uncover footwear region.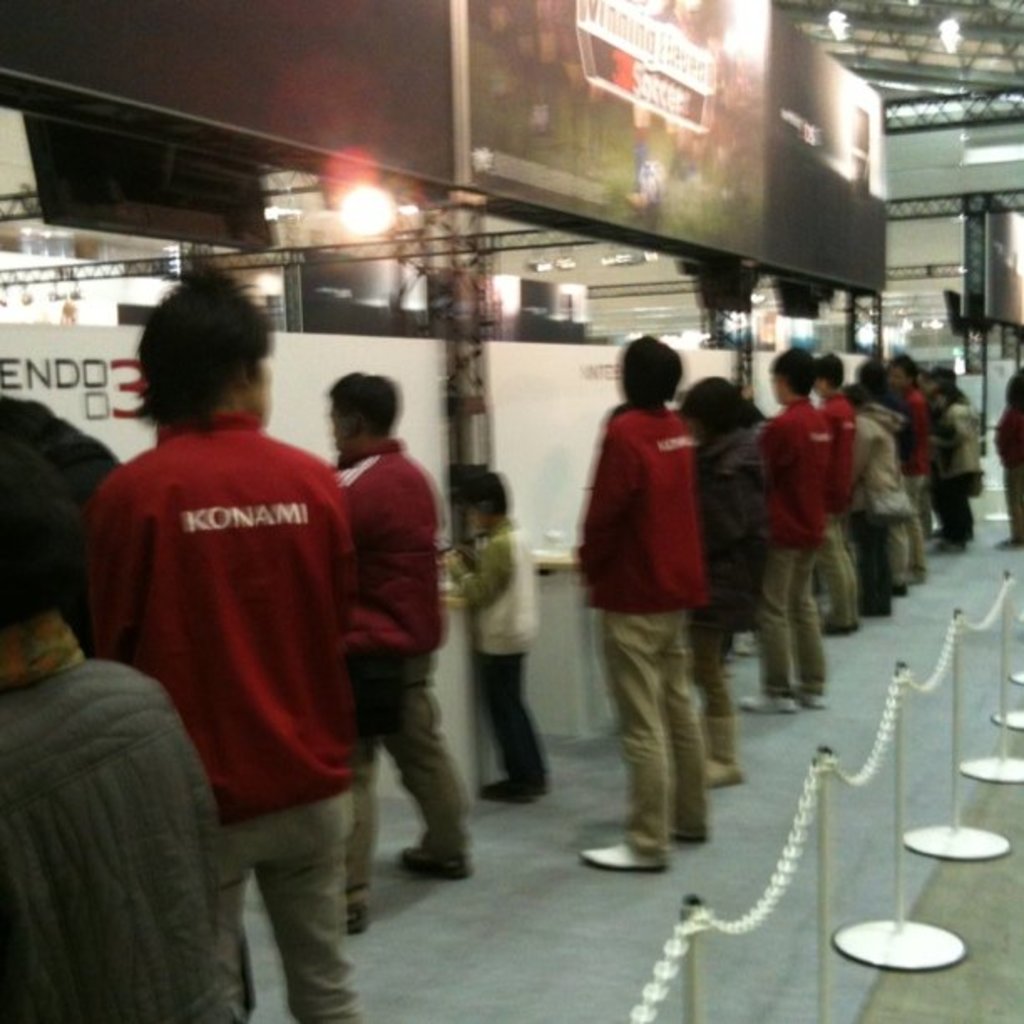
Uncovered: {"x1": 694, "y1": 750, "x2": 741, "y2": 788}.
